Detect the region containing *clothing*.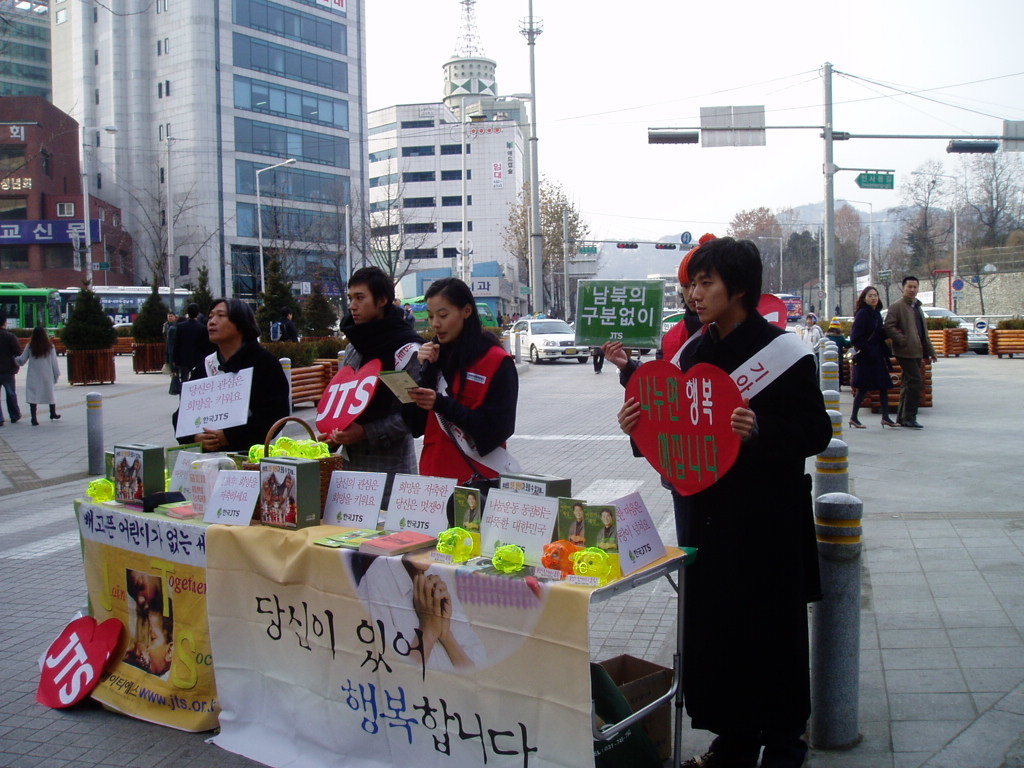
crop(188, 324, 292, 473).
